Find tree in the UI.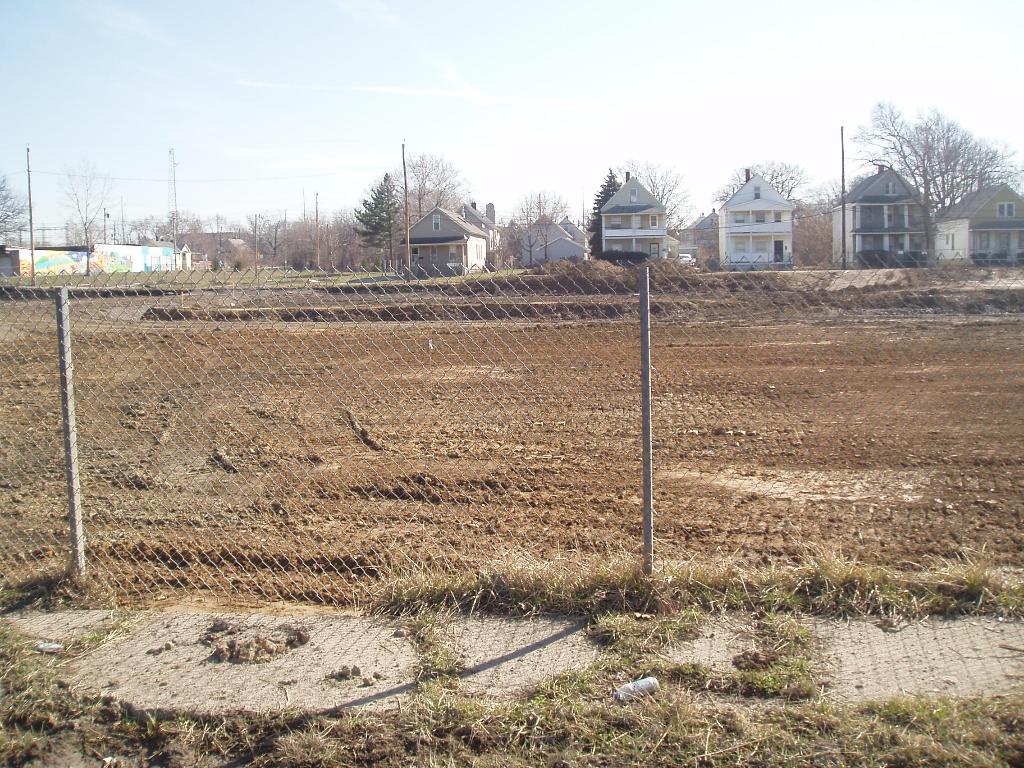
UI element at {"x1": 0, "y1": 170, "x2": 28, "y2": 248}.
